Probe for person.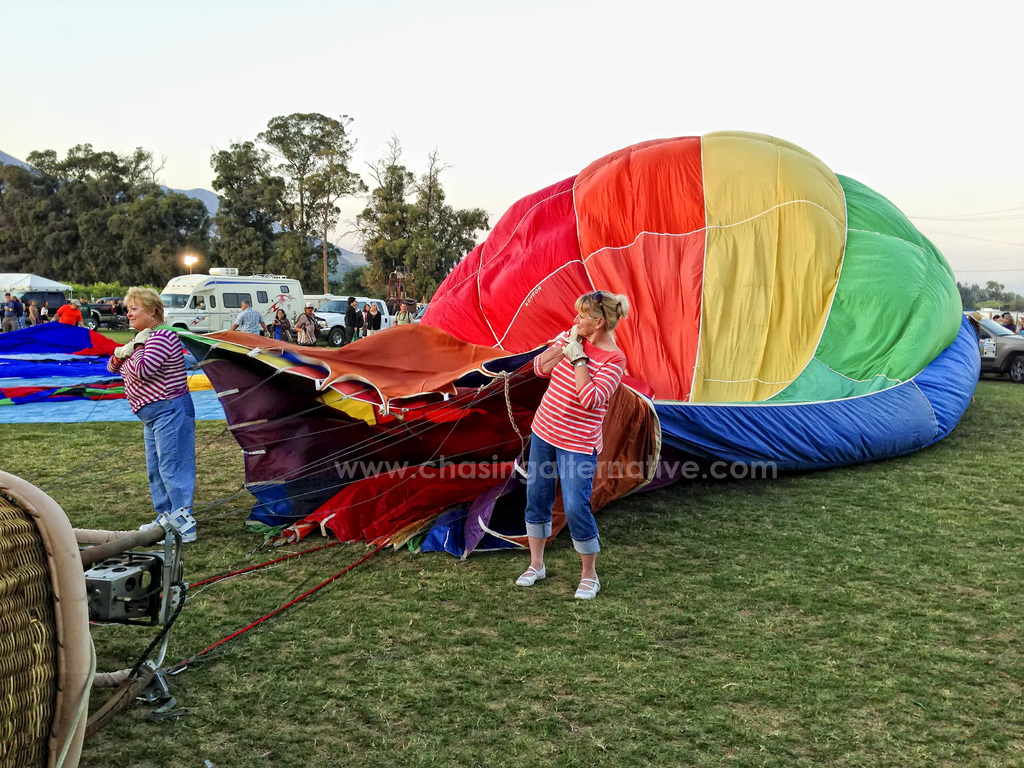
Probe result: crop(294, 299, 316, 349).
